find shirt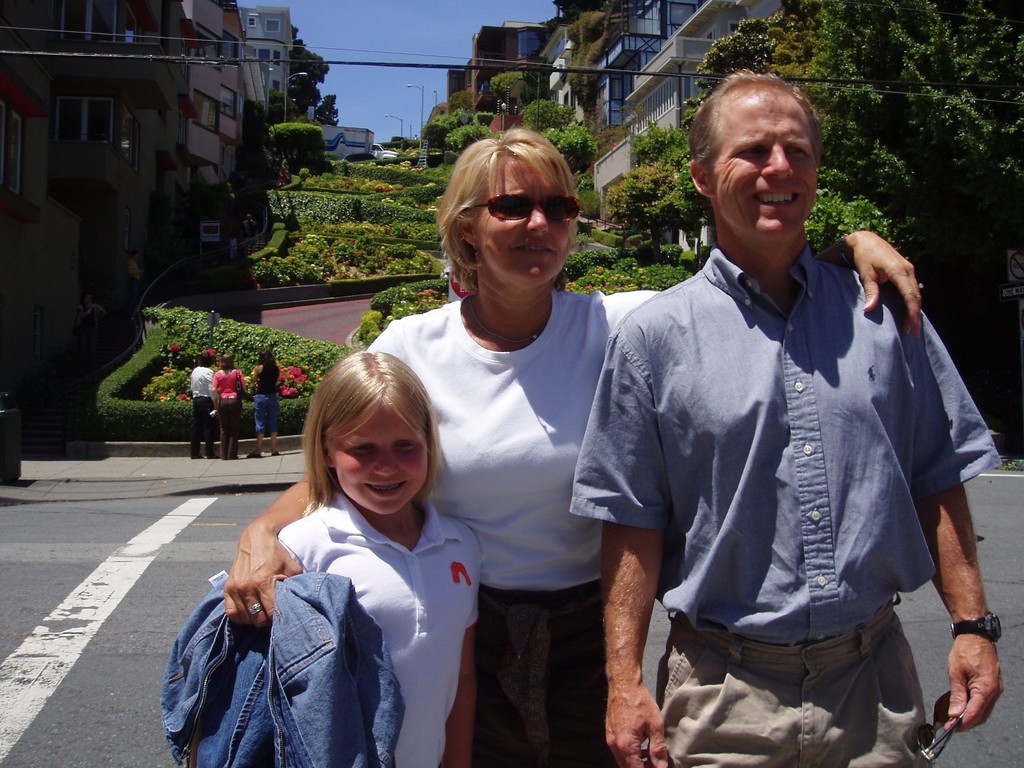
<box>569,246,1003,639</box>
